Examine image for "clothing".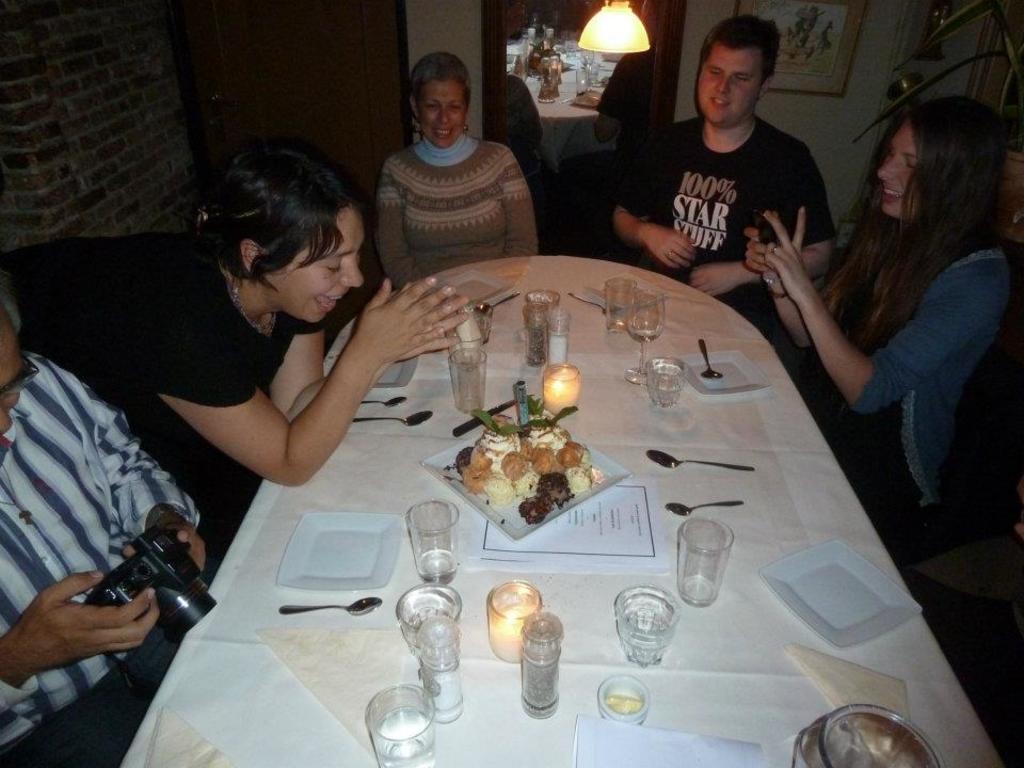
Examination result: bbox(621, 118, 834, 348).
